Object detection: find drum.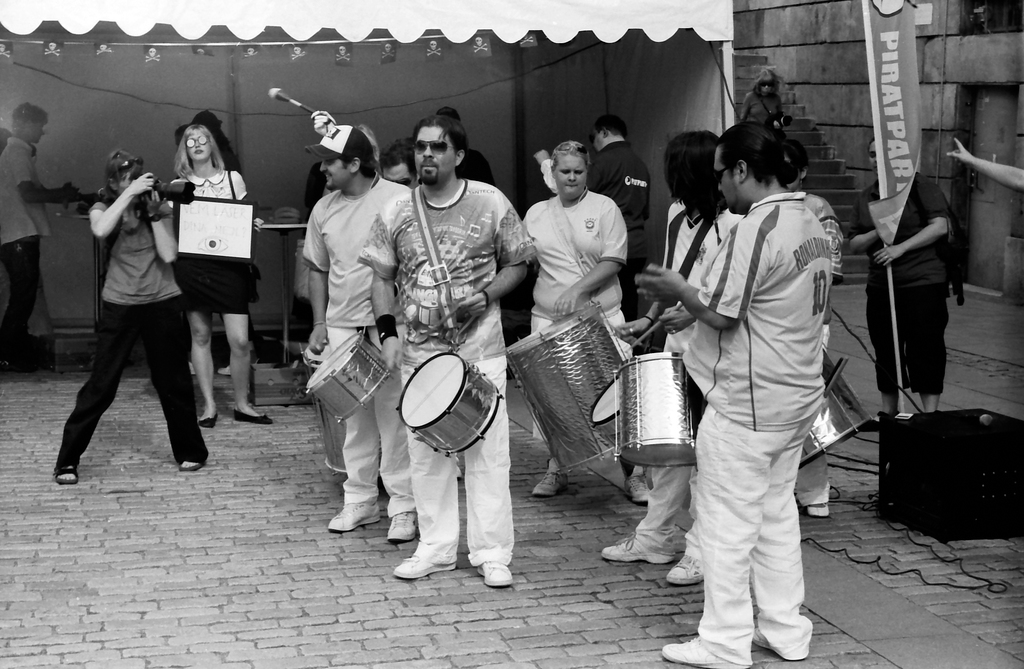
507/304/628/478.
